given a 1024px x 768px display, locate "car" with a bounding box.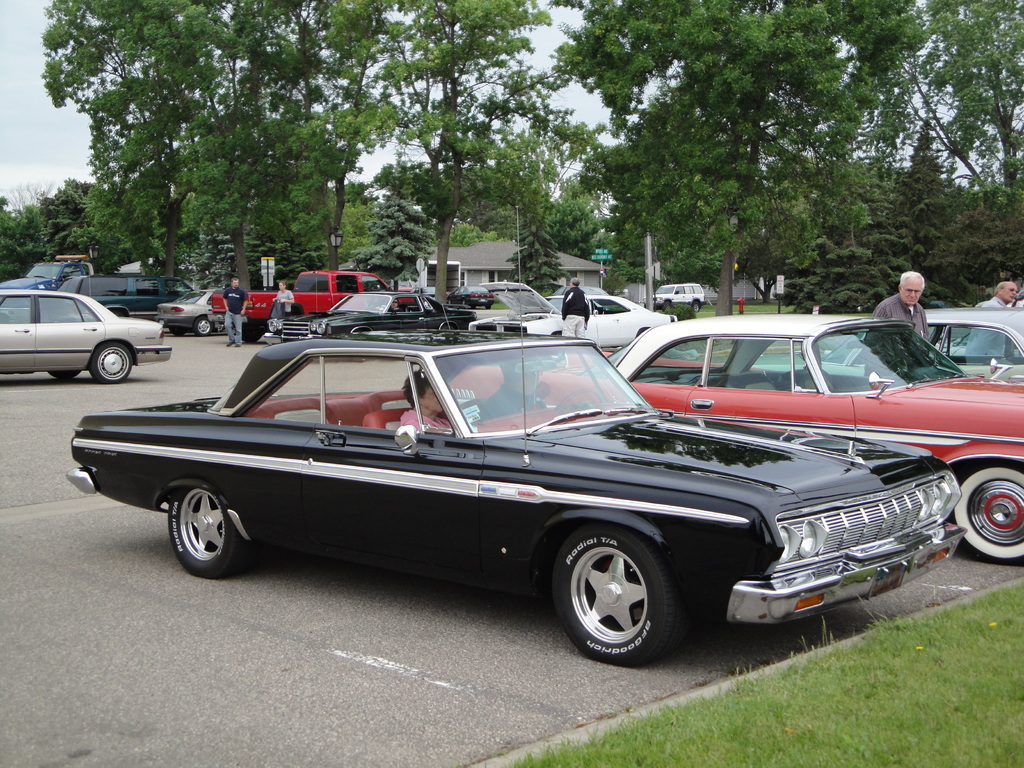
Located: {"x1": 607, "y1": 311, "x2": 1023, "y2": 565}.
